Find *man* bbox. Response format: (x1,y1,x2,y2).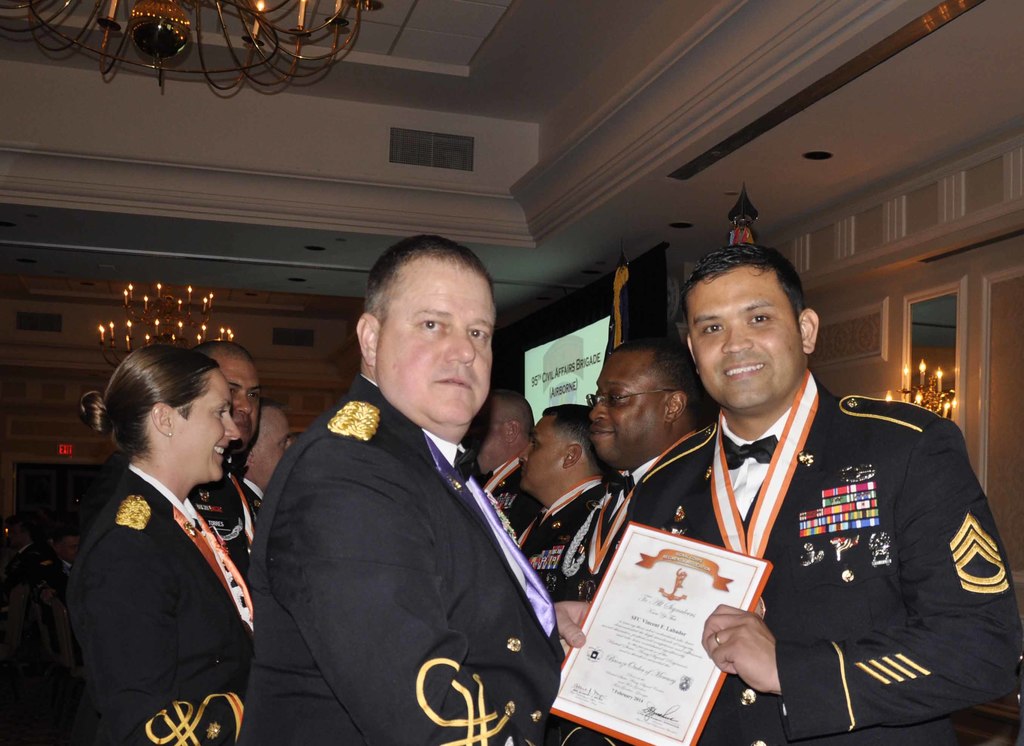
(230,404,291,524).
